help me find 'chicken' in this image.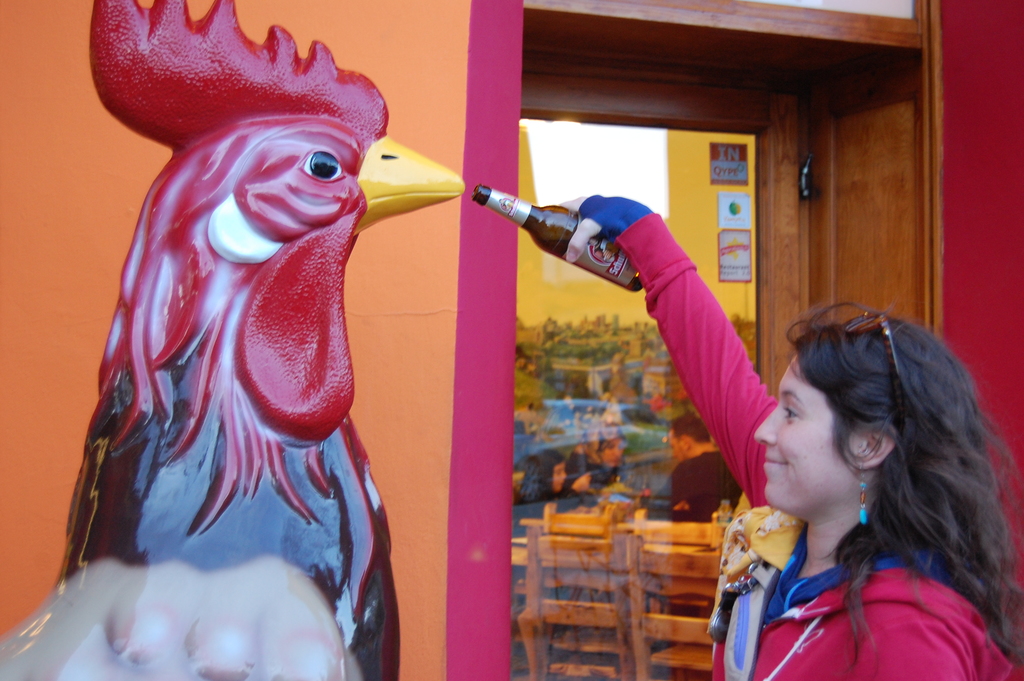
Found it: {"left": 26, "top": 10, "right": 494, "bottom": 655}.
